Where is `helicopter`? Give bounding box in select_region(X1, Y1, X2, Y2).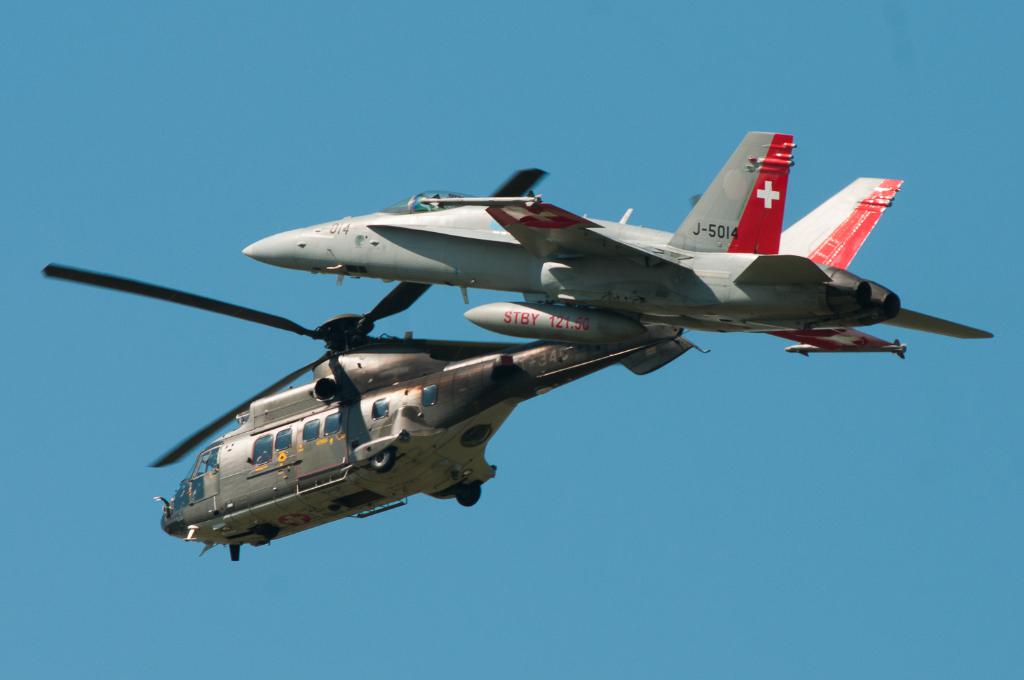
select_region(39, 161, 712, 563).
